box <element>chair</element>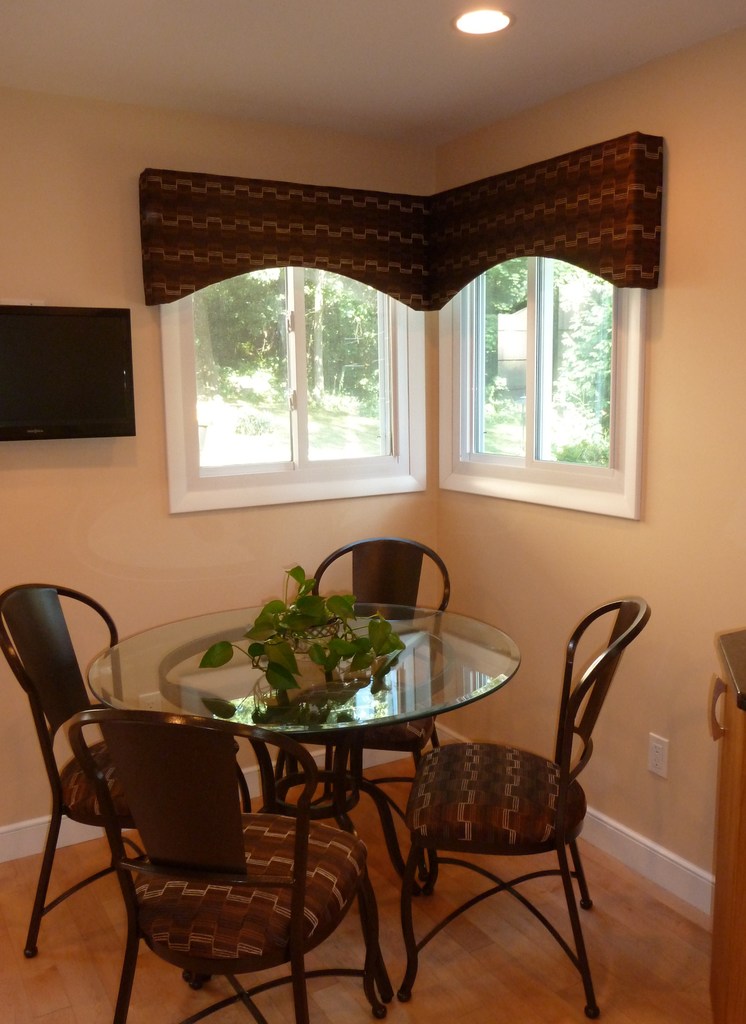
l=71, t=707, r=393, b=1023
